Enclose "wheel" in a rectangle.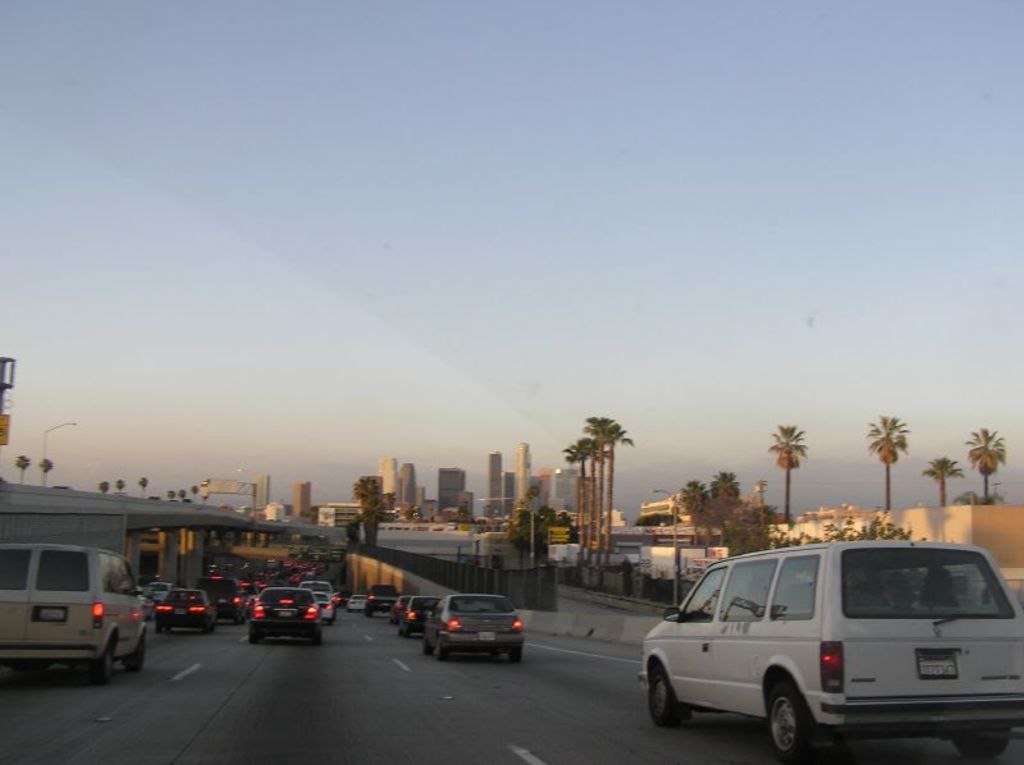
crop(763, 677, 805, 764).
